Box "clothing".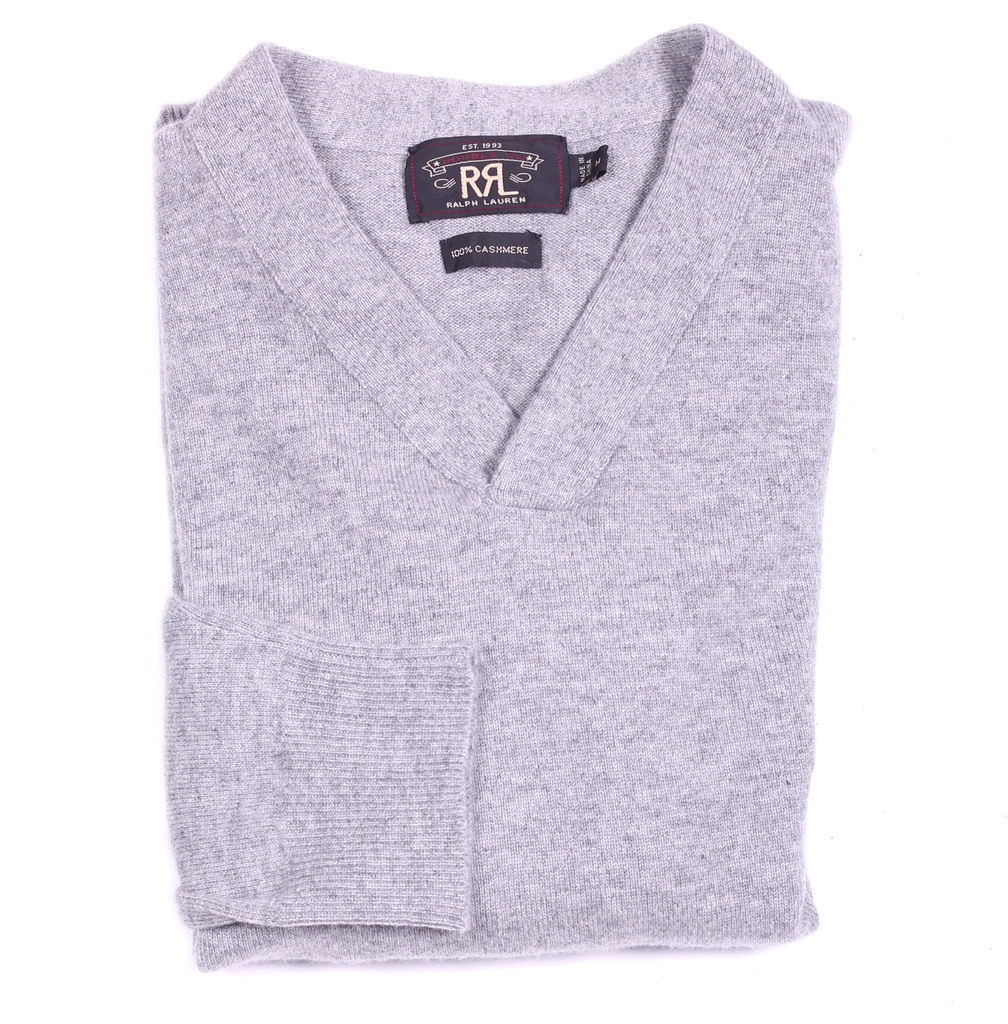
l=151, t=1, r=864, b=975.
